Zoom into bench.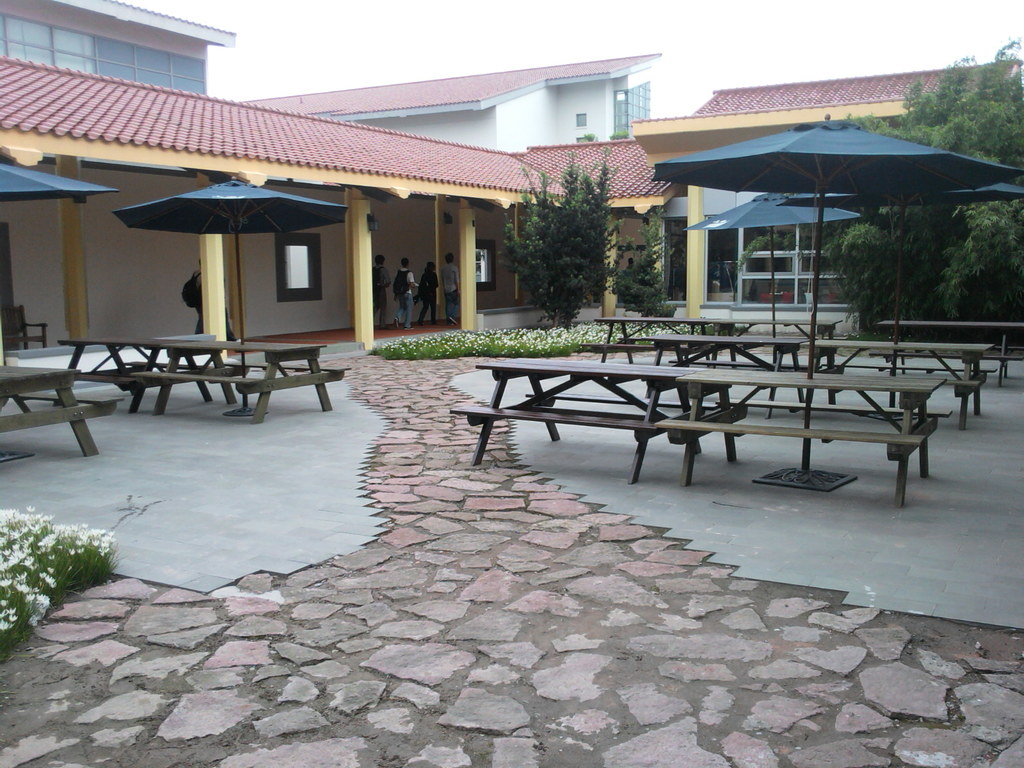
Zoom target: BBox(573, 337, 723, 371).
